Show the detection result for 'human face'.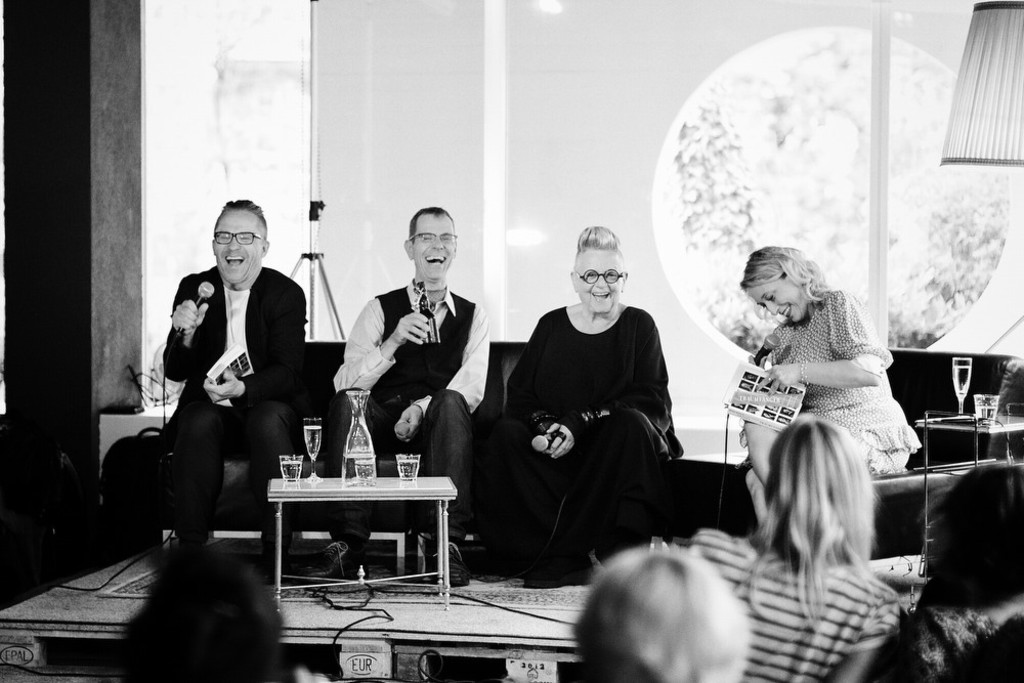
214:214:258:283.
